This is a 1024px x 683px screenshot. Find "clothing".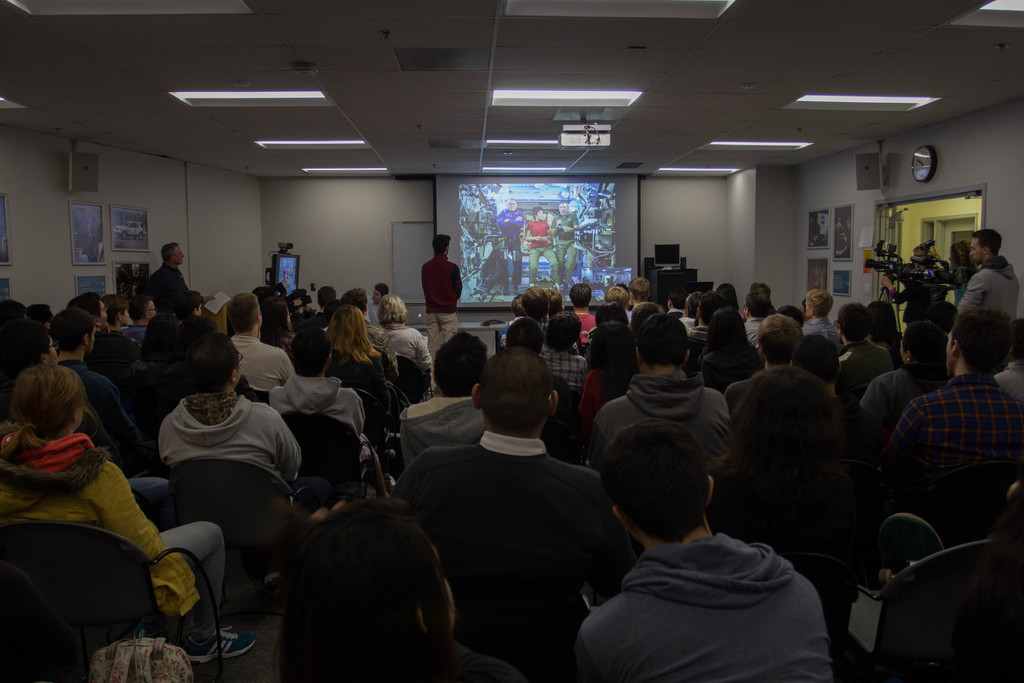
Bounding box: {"left": 803, "top": 317, "right": 843, "bottom": 359}.
